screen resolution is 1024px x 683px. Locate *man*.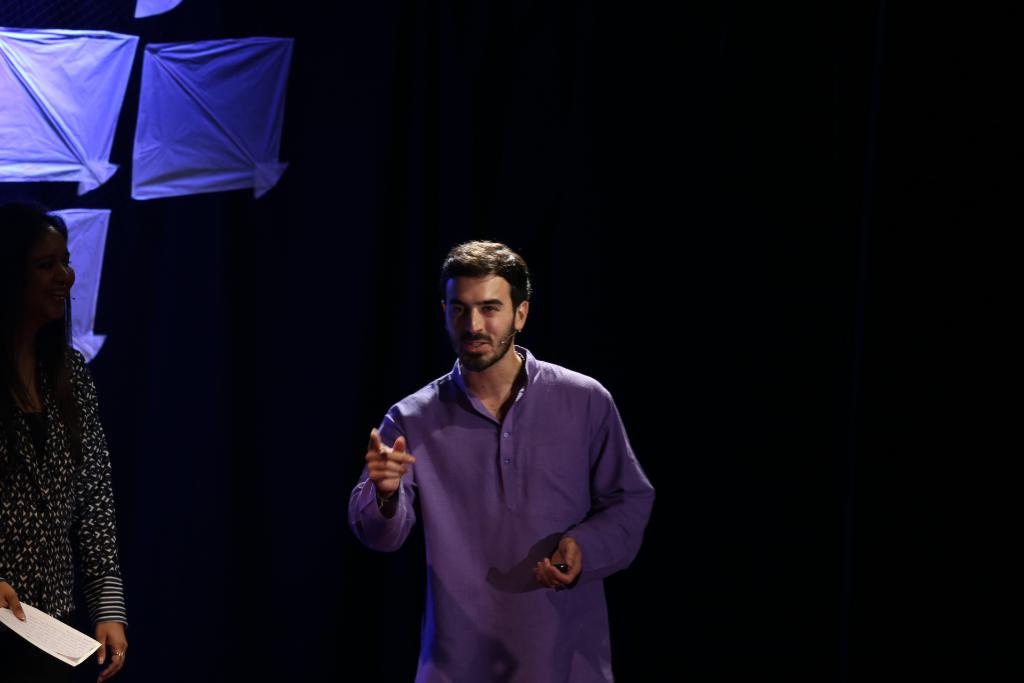
Rect(342, 227, 647, 670).
